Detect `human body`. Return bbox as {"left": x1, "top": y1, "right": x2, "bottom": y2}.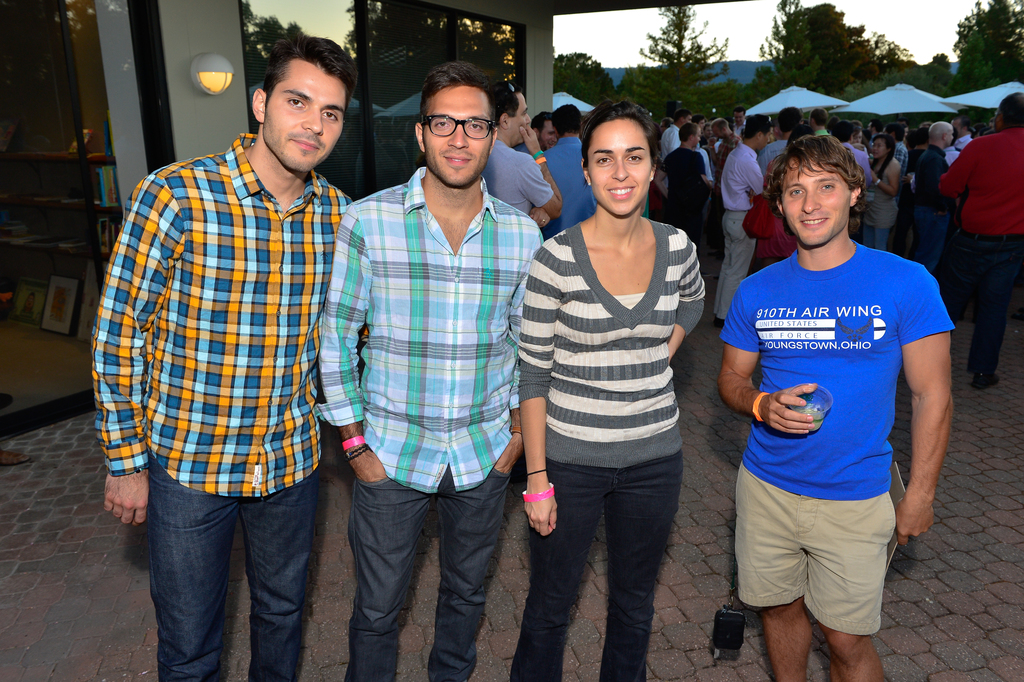
{"left": 707, "top": 115, "right": 747, "bottom": 186}.
